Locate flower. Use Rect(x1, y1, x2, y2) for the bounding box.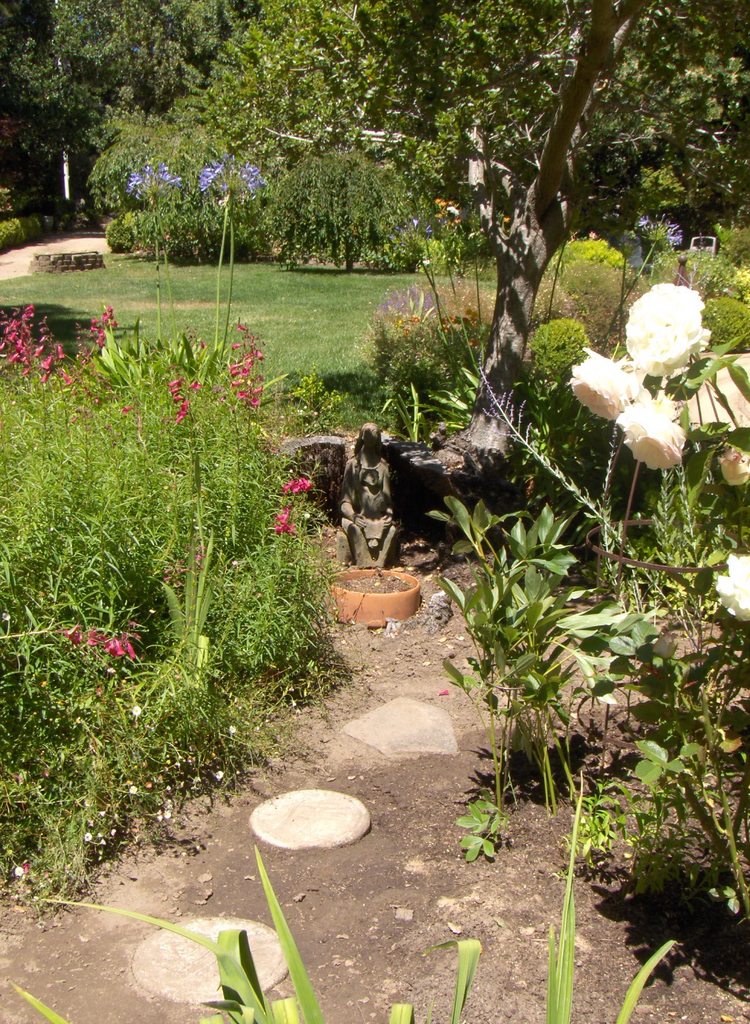
Rect(616, 389, 693, 473).
